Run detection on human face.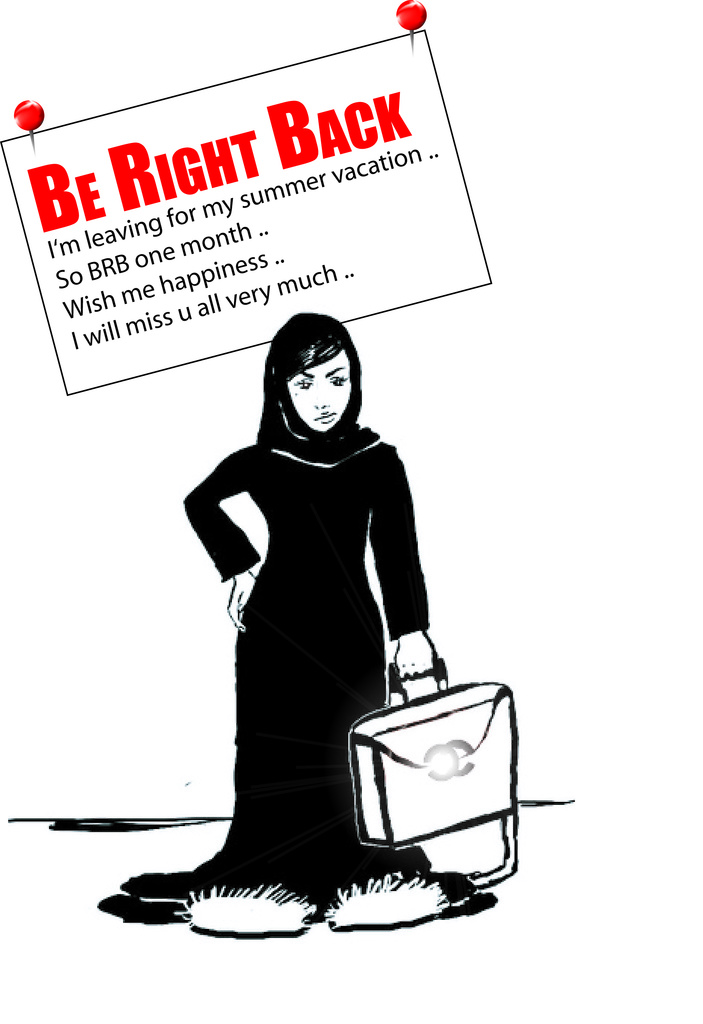
Result: box(285, 348, 350, 430).
